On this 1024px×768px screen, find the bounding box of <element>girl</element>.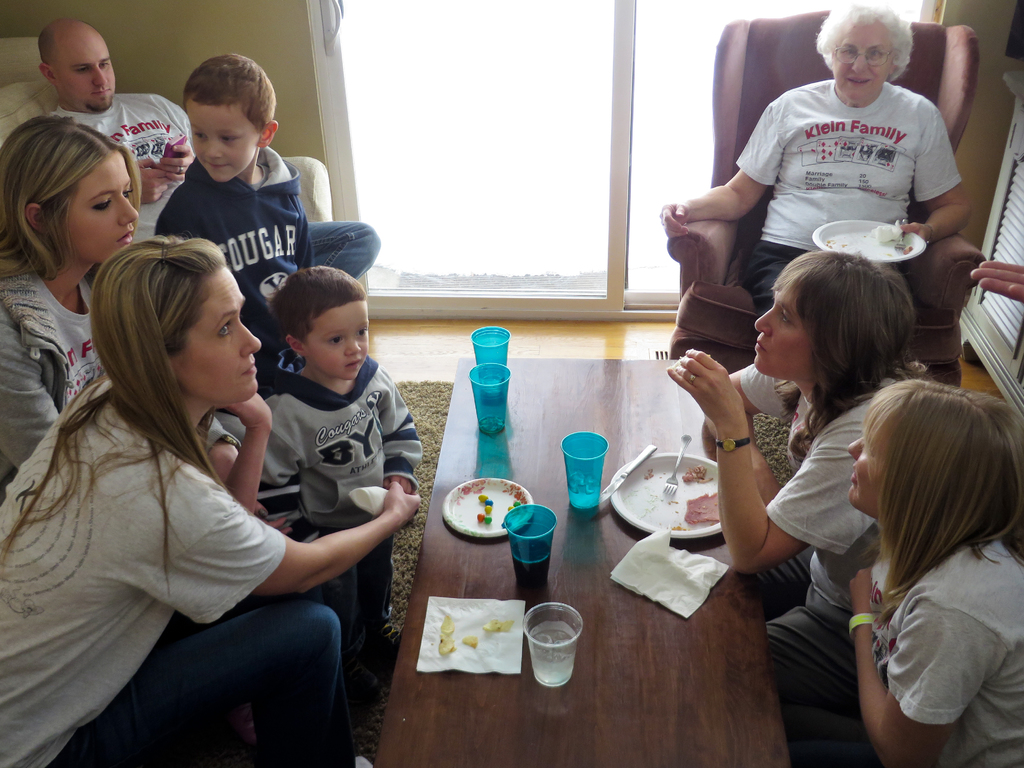
Bounding box: crop(0, 115, 141, 504).
